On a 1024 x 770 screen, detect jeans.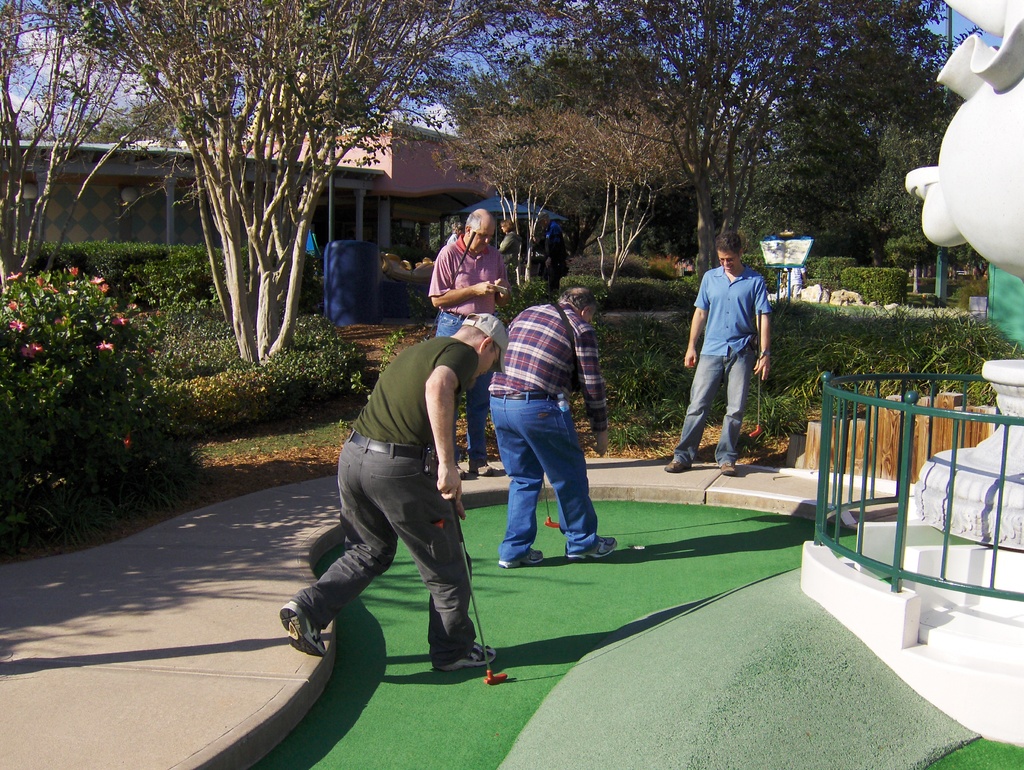
locate(545, 257, 554, 294).
